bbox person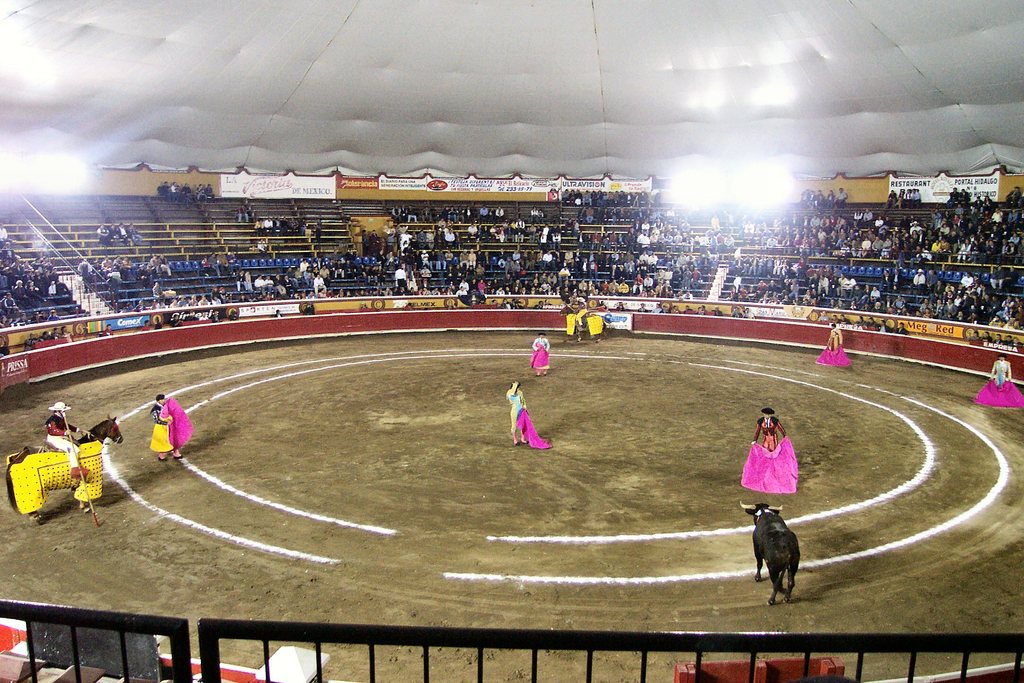
(left=48, top=403, right=93, bottom=470)
